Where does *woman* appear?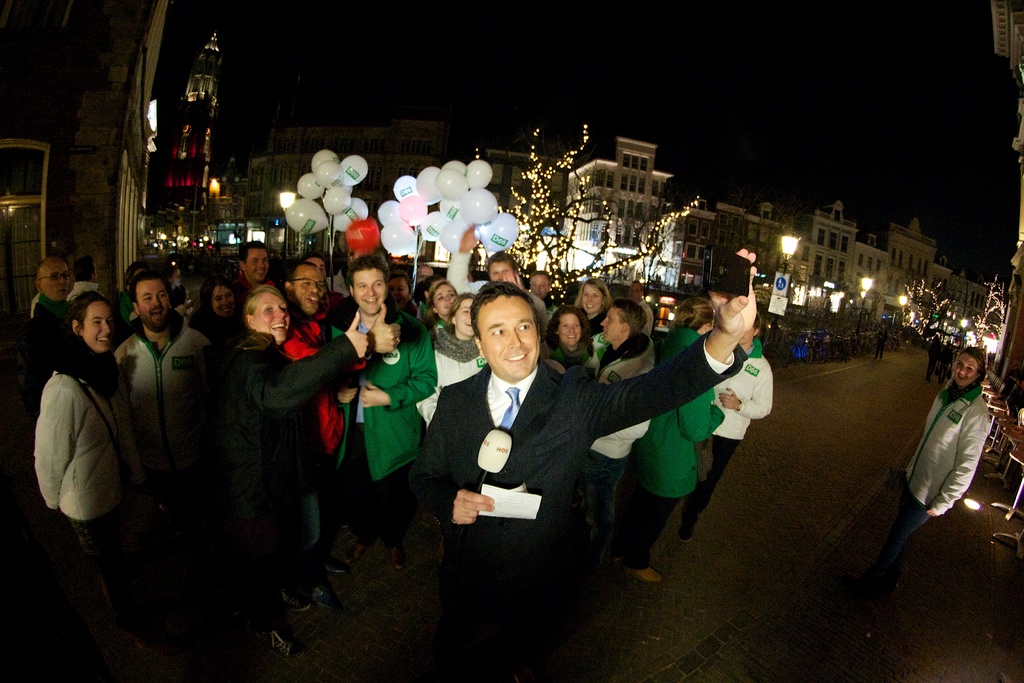
Appears at [x1=186, y1=278, x2=249, y2=395].
